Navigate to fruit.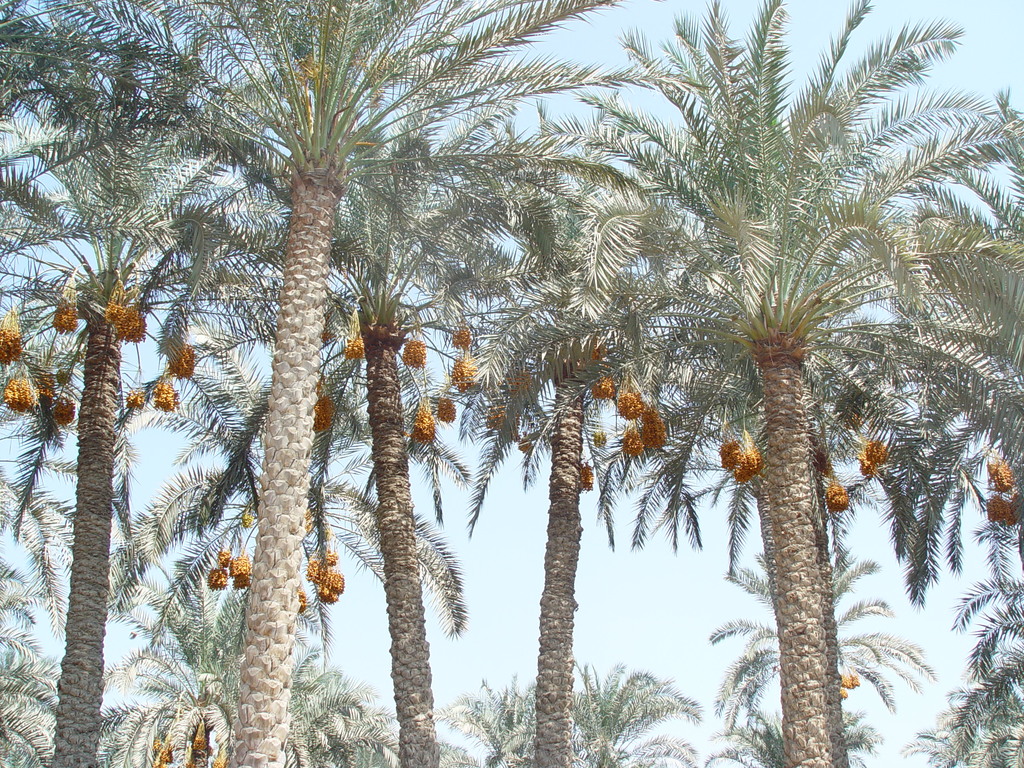
Navigation target: Rect(501, 370, 532, 396).
